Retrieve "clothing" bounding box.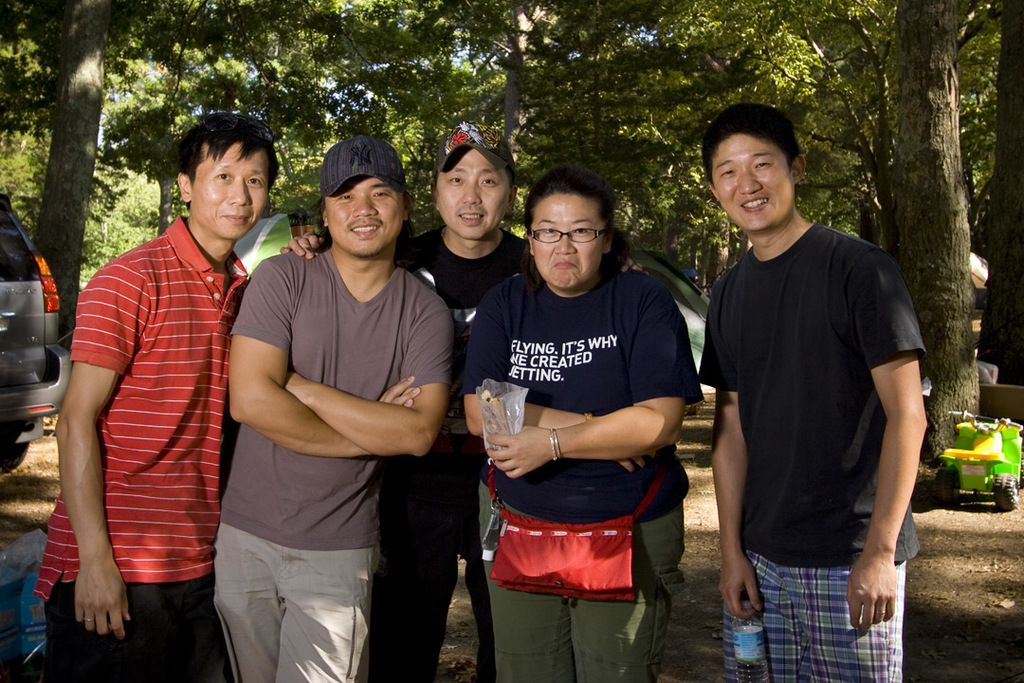
Bounding box: x1=466 y1=261 x2=693 y2=682.
